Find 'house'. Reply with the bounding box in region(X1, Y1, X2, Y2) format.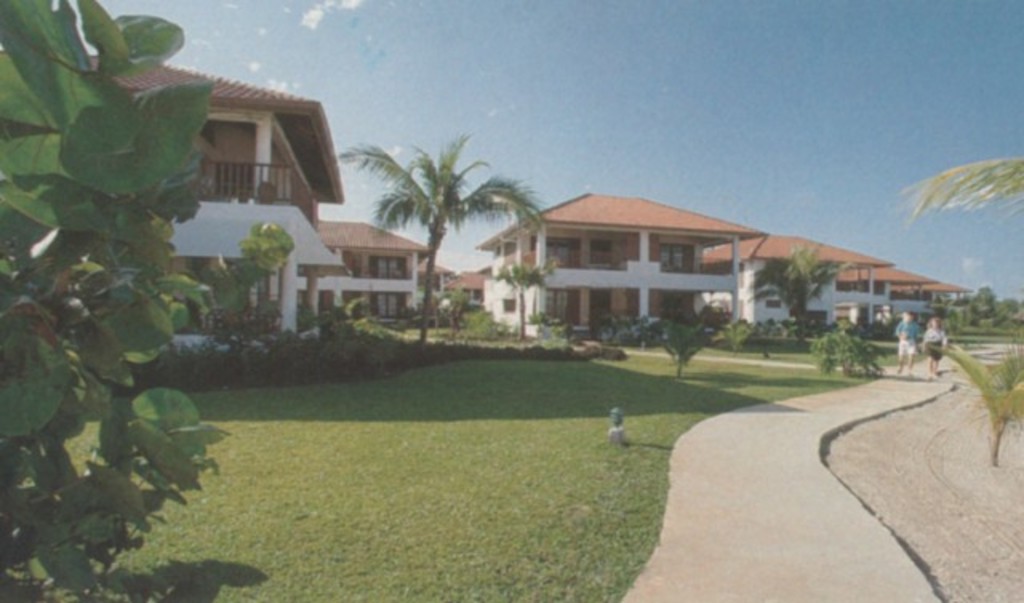
region(702, 234, 885, 328).
